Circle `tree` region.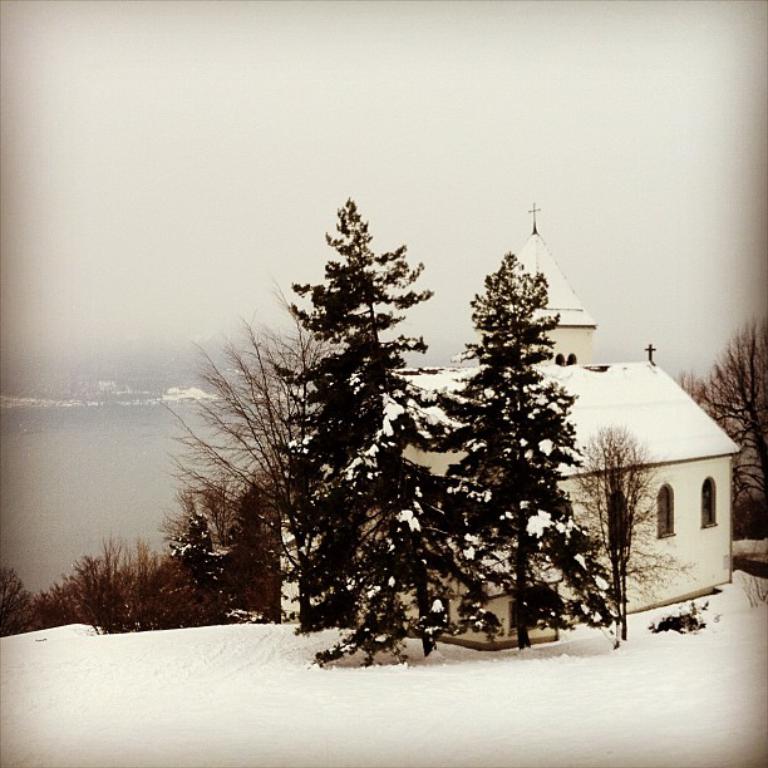
Region: l=670, t=314, r=767, b=536.
